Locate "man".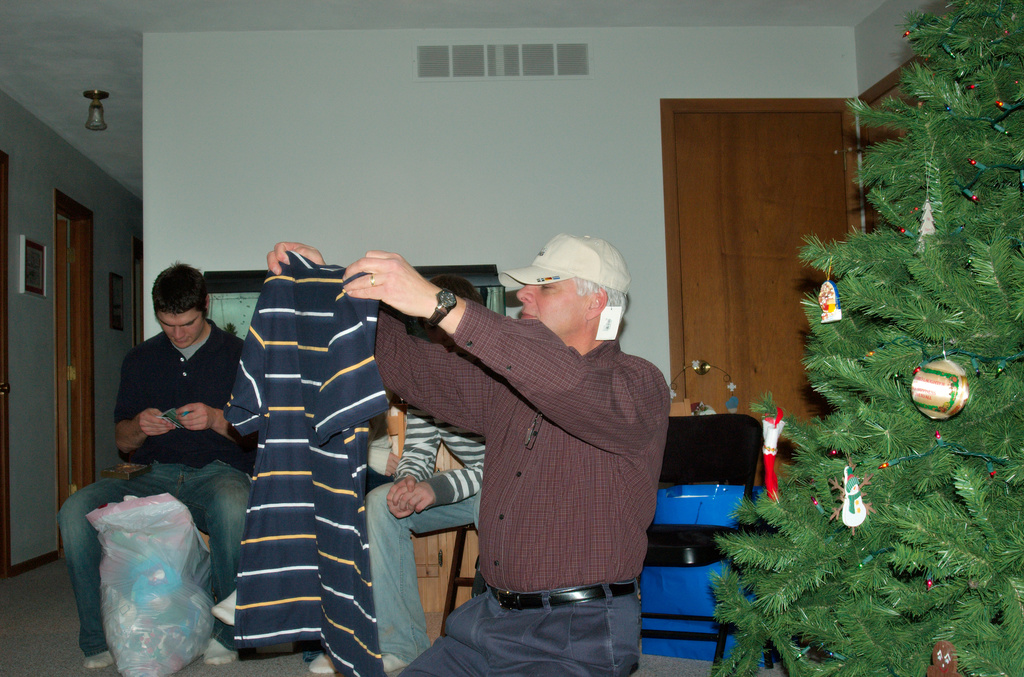
Bounding box: 88, 269, 263, 644.
